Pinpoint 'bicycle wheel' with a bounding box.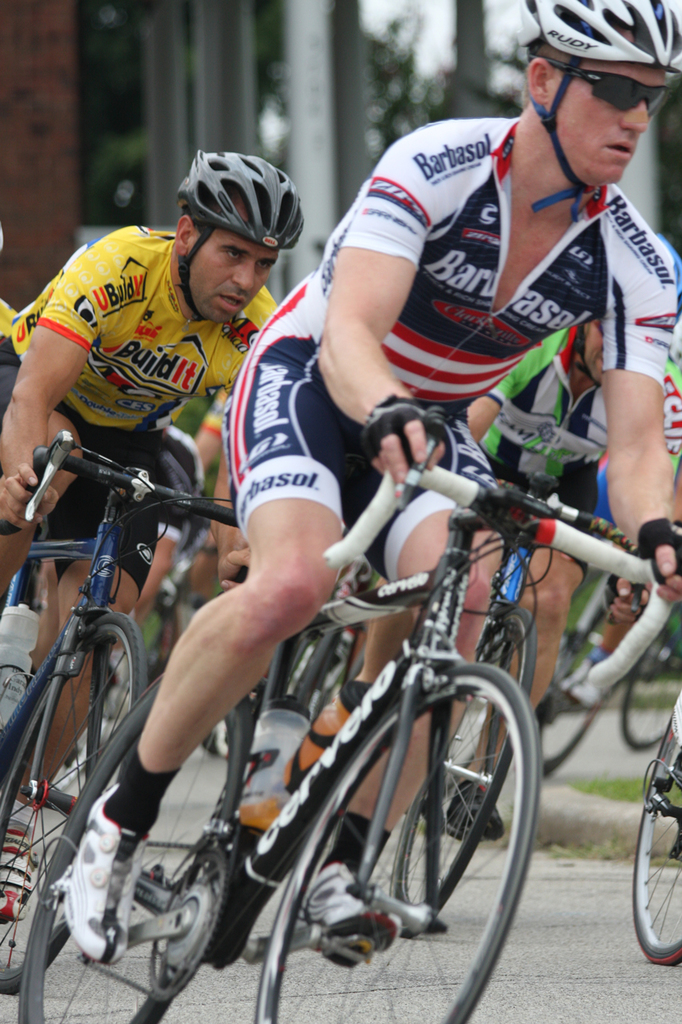
(left=620, top=611, right=681, bottom=753).
